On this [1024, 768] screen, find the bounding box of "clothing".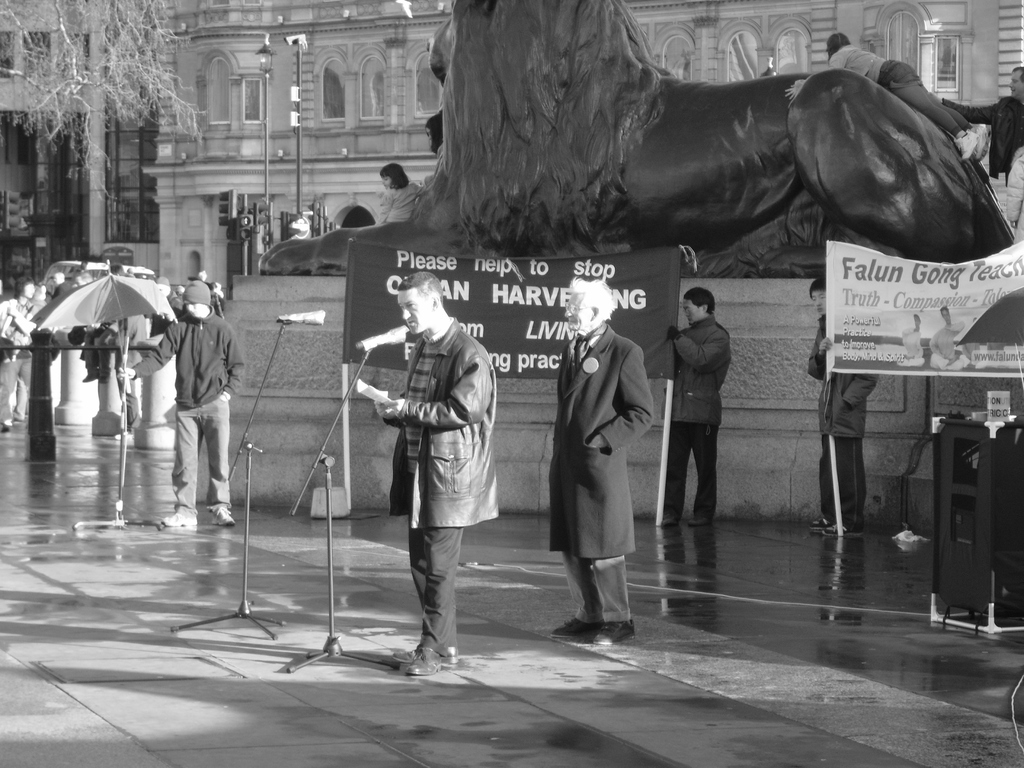
Bounding box: {"x1": 806, "y1": 315, "x2": 878, "y2": 525}.
